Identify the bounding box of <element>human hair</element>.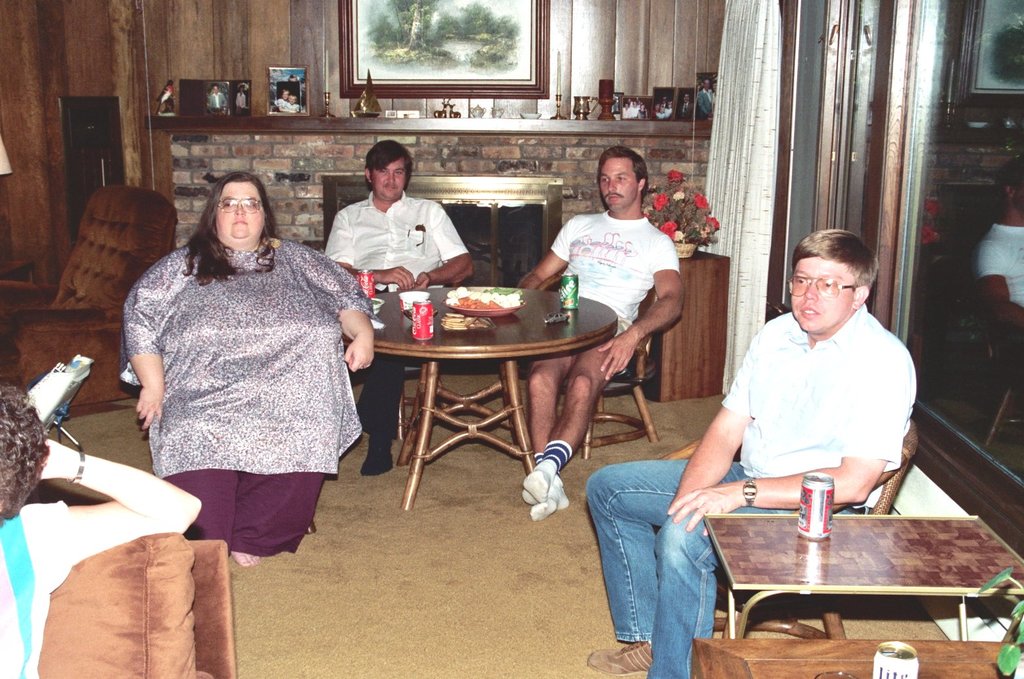
select_region(179, 173, 282, 289).
